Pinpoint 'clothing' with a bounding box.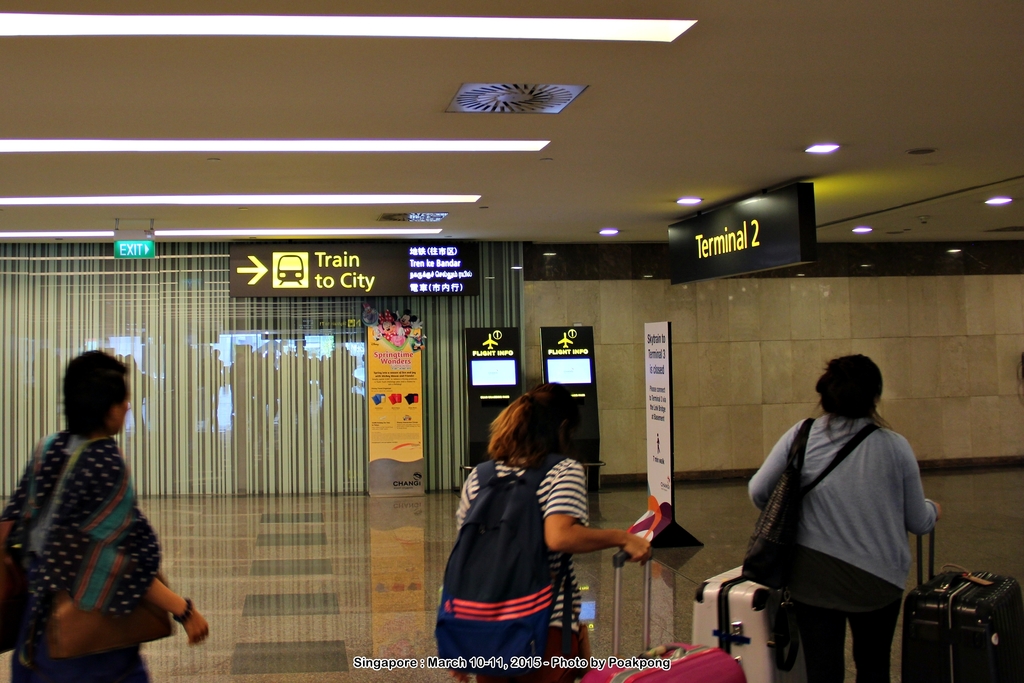
detection(799, 604, 899, 682).
